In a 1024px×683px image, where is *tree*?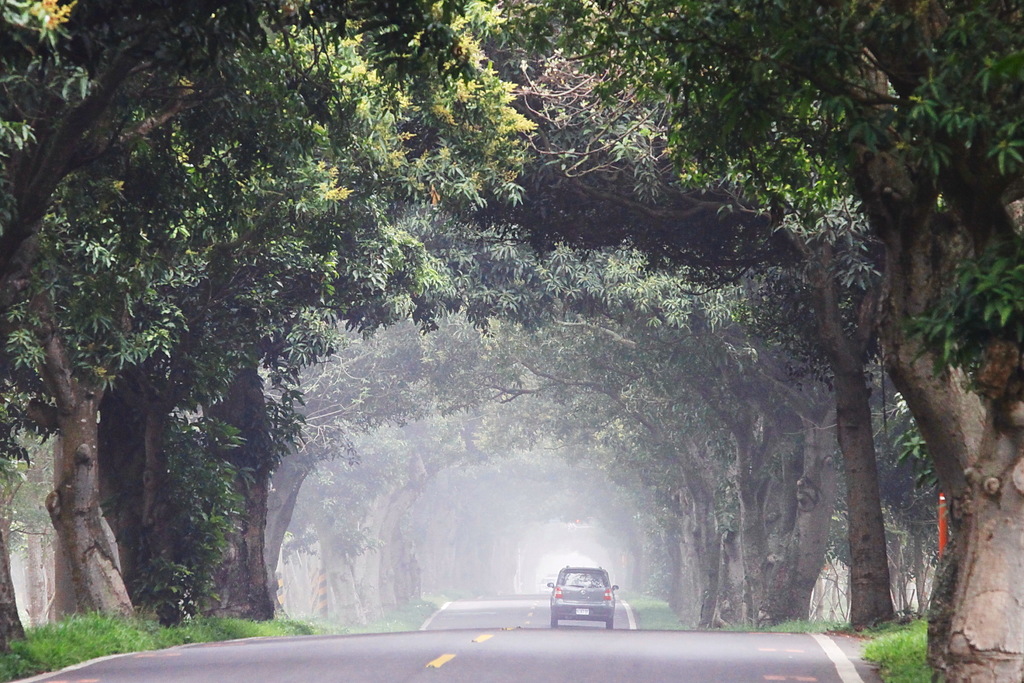
[x1=873, y1=351, x2=954, y2=619].
